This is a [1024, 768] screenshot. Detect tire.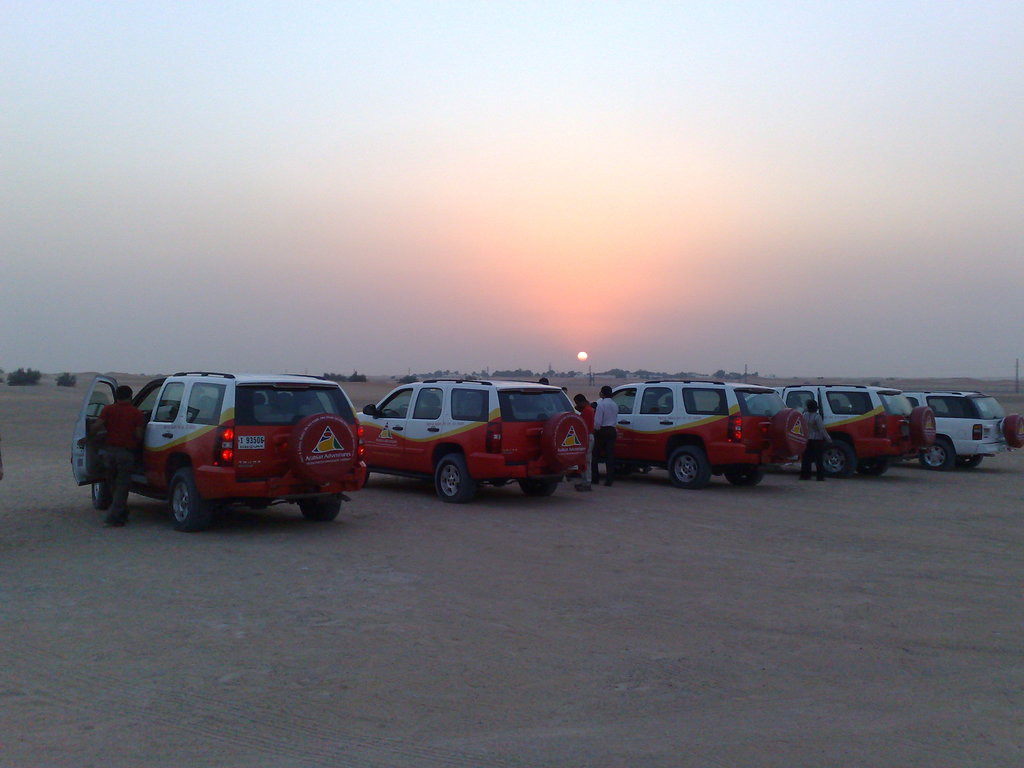
l=824, t=434, r=859, b=479.
